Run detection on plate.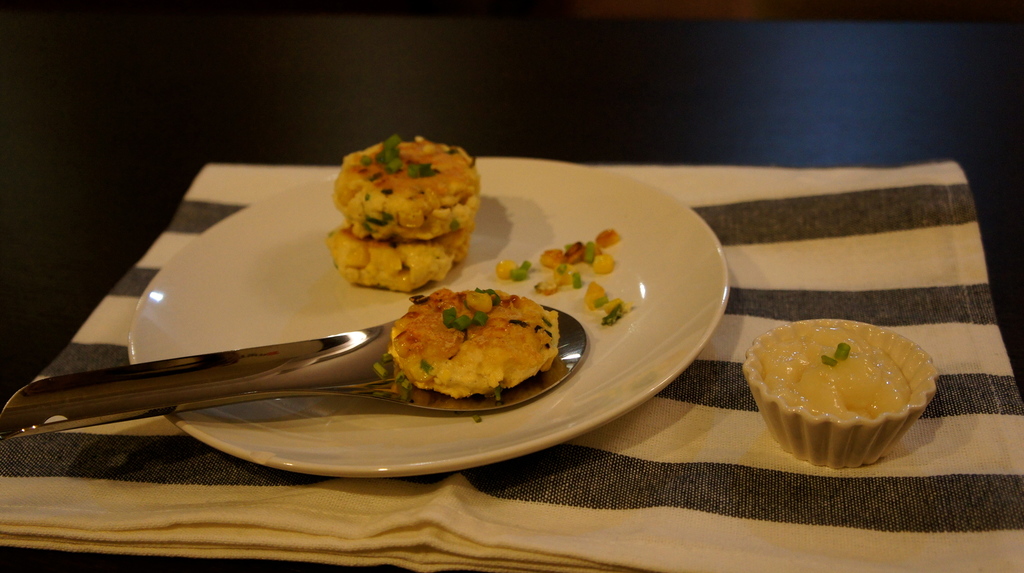
Result: (126, 157, 729, 478).
